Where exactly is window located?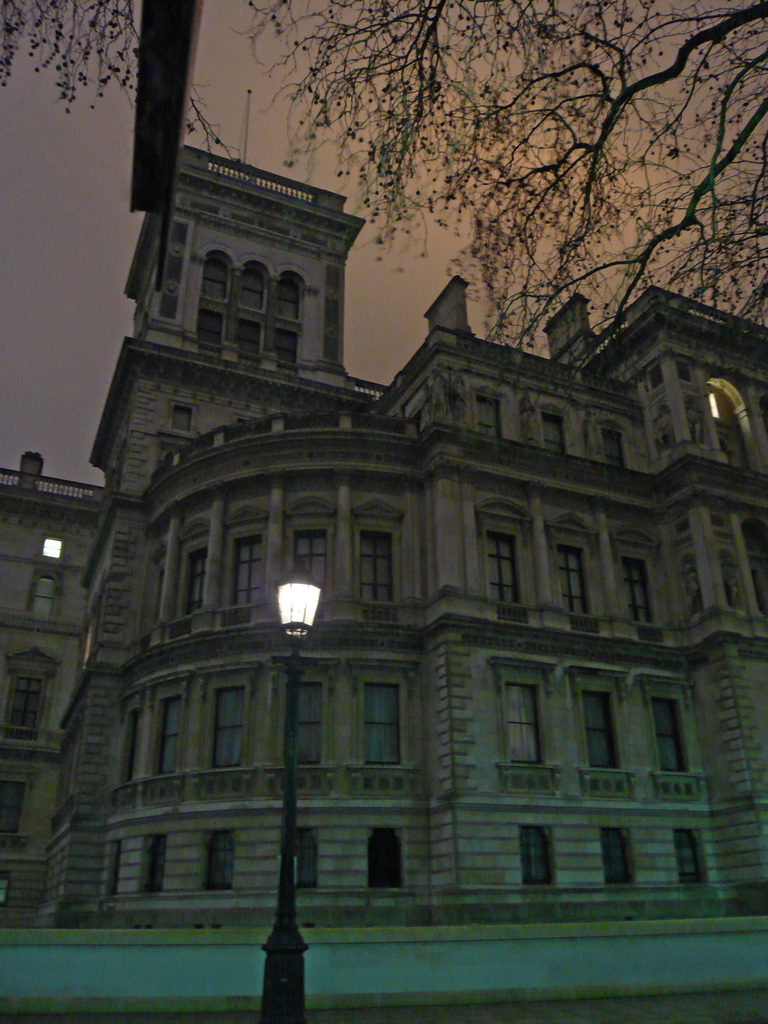
Its bounding box is (left=357, top=687, right=406, bottom=772).
